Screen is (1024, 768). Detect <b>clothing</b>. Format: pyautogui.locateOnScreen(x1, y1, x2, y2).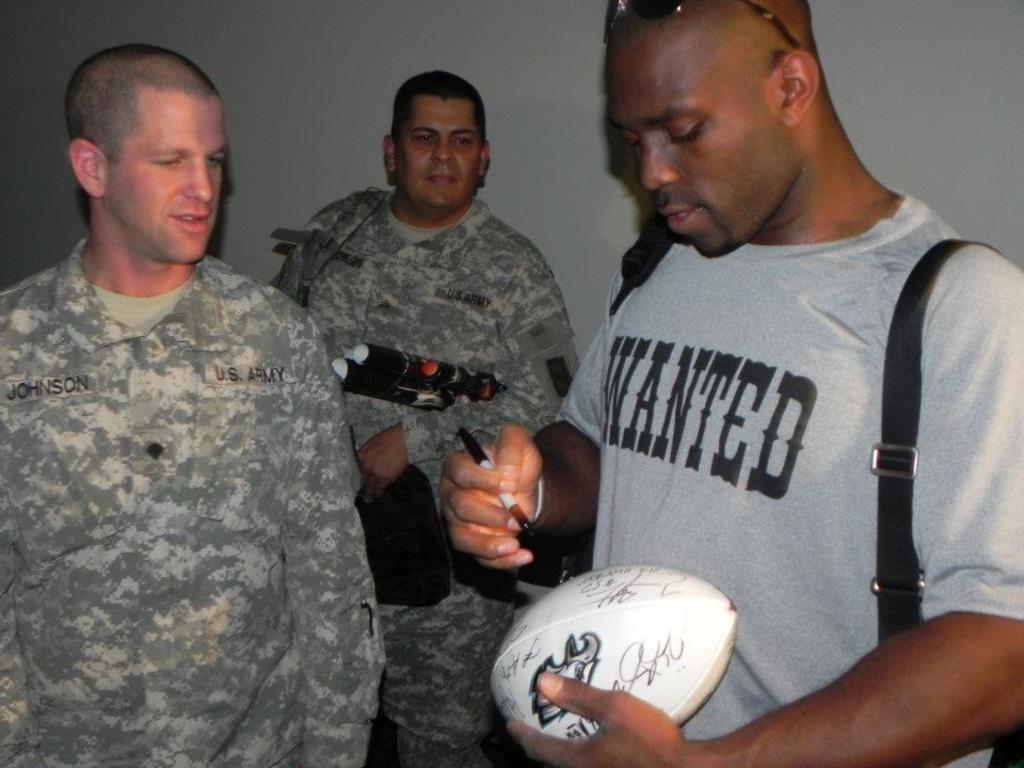
pyautogui.locateOnScreen(566, 158, 994, 727).
